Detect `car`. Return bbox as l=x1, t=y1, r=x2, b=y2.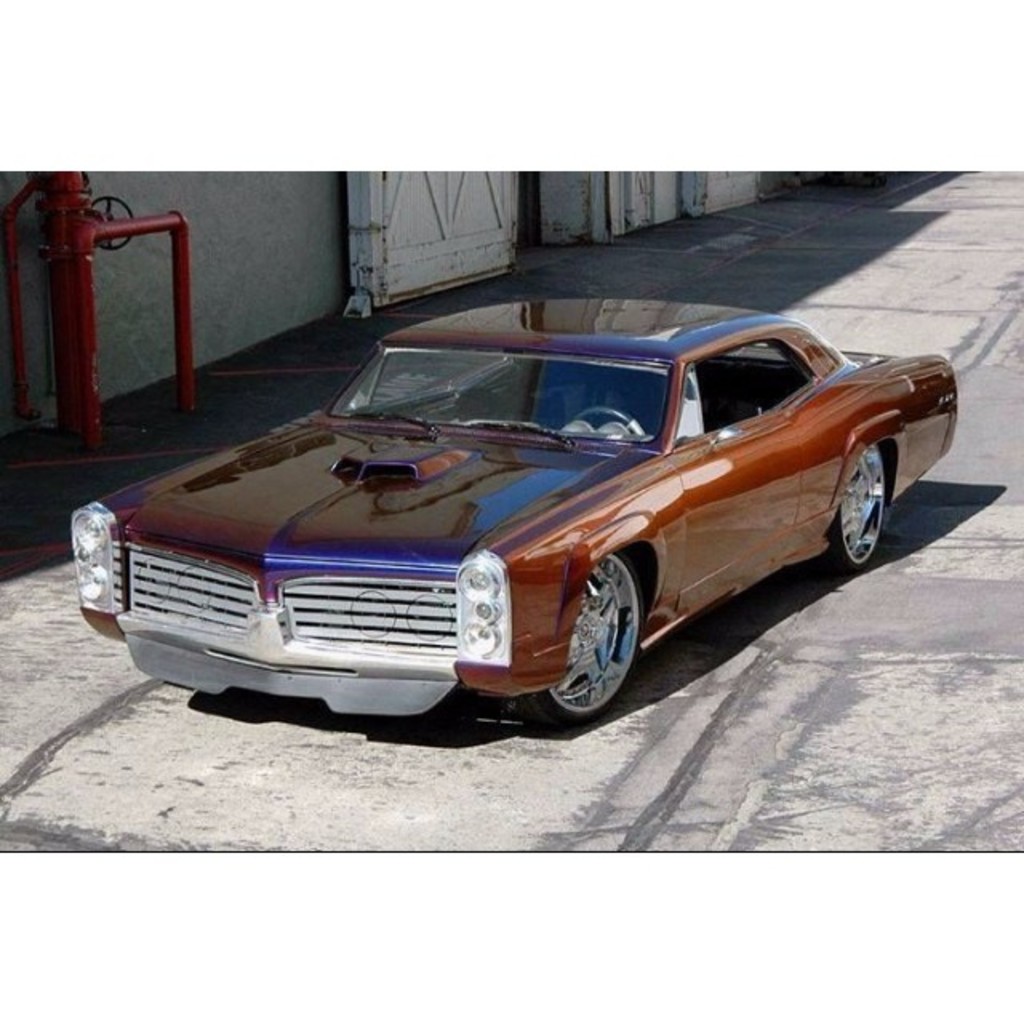
l=59, t=282, r=978, b=747.
